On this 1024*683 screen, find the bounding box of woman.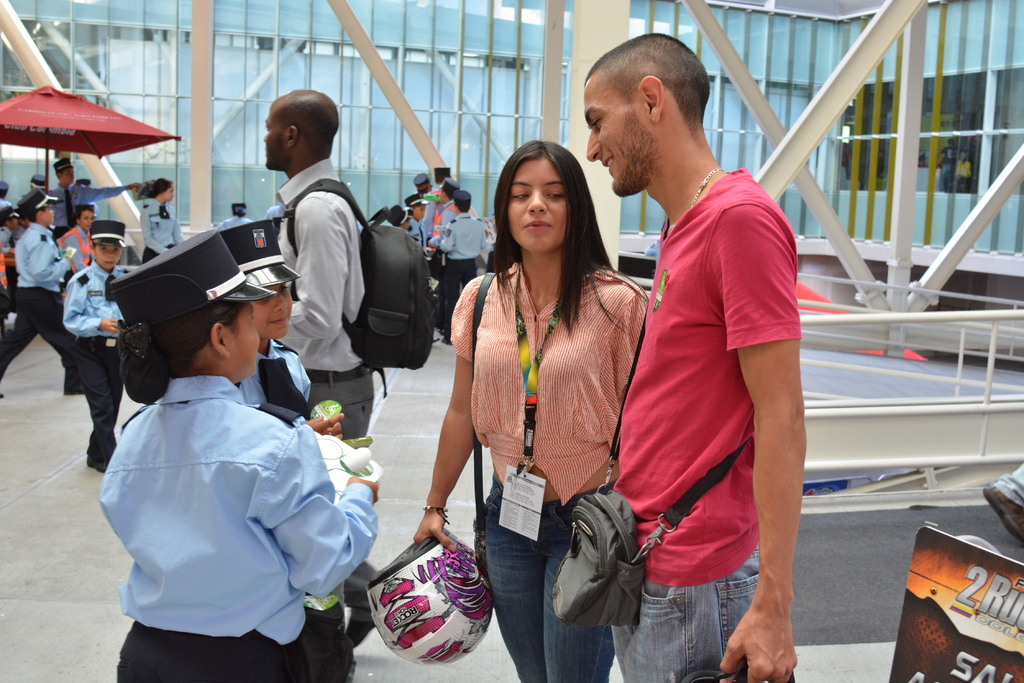
Bounding box: 139:178:185:264.
